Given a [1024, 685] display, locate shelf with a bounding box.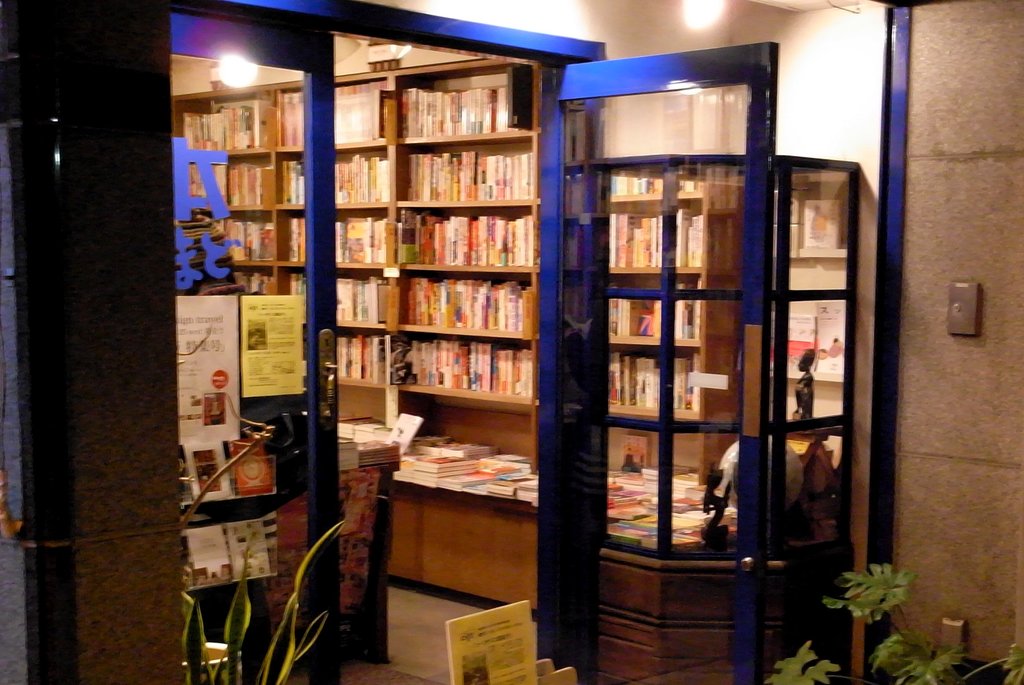
Located: (399,208,540,262).
